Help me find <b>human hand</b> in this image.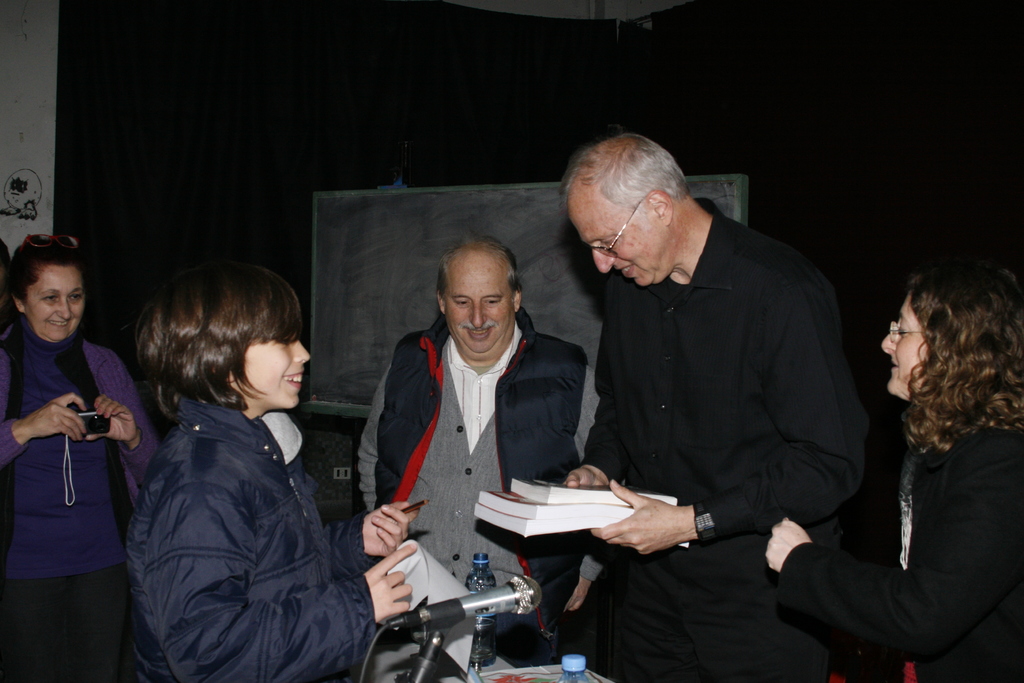
Found it: x1=361, y1=541, x2=417, y2=623.
